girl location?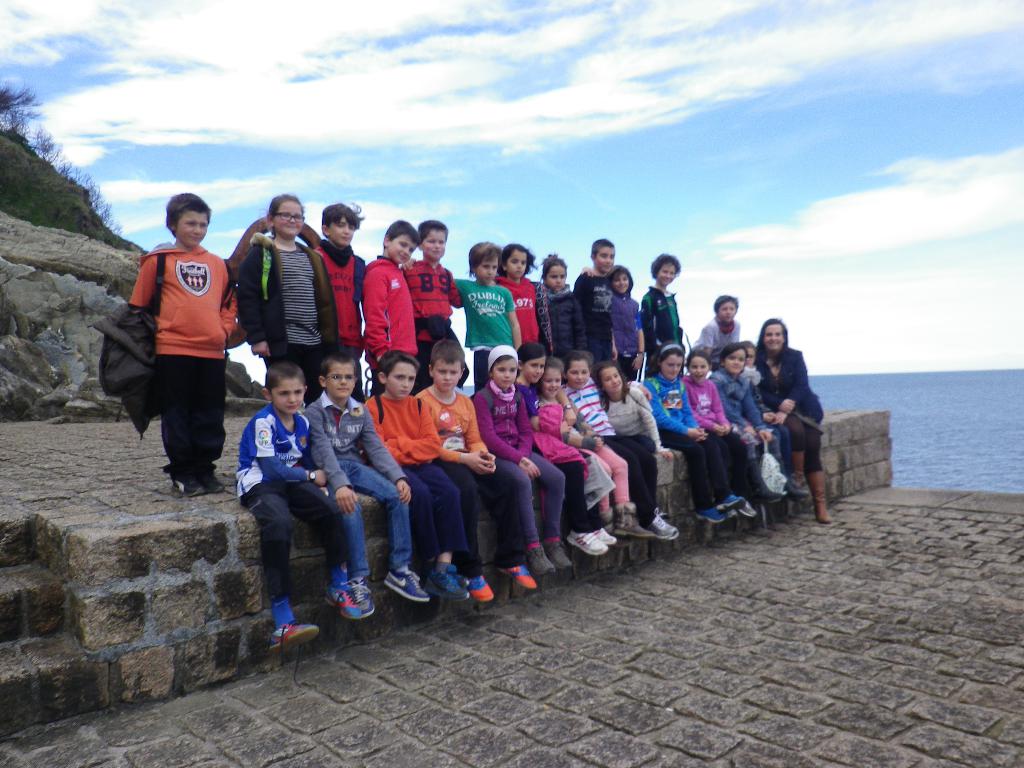
472/346/571/575
